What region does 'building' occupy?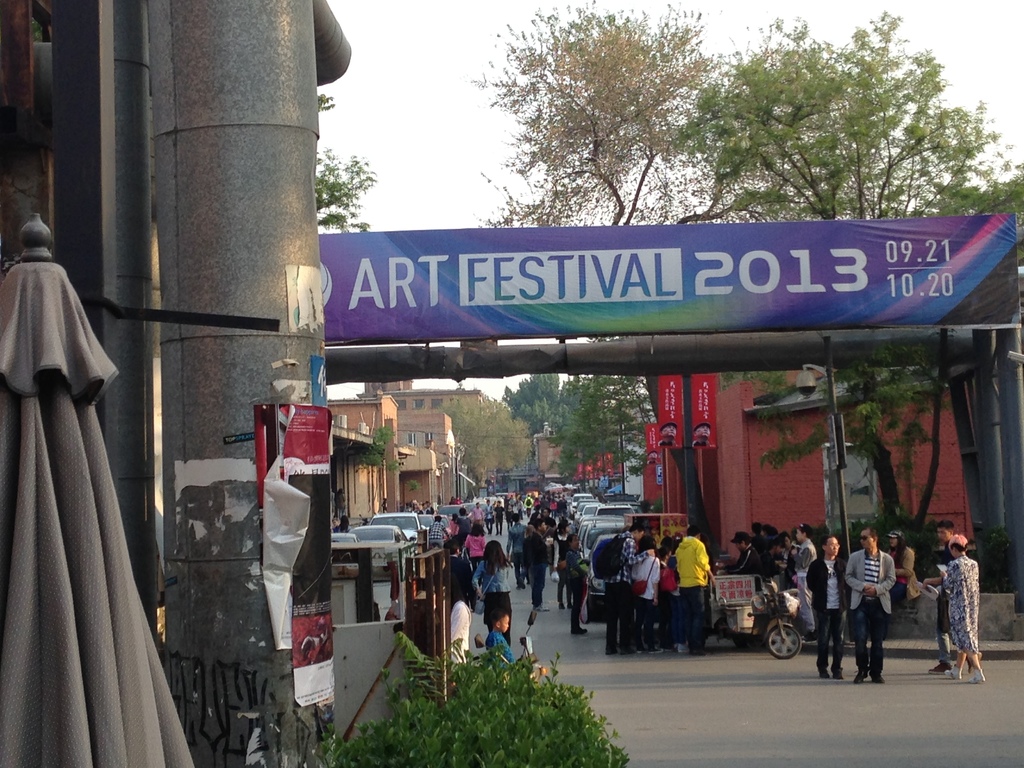
Rect(644, 371, 976, 570).
